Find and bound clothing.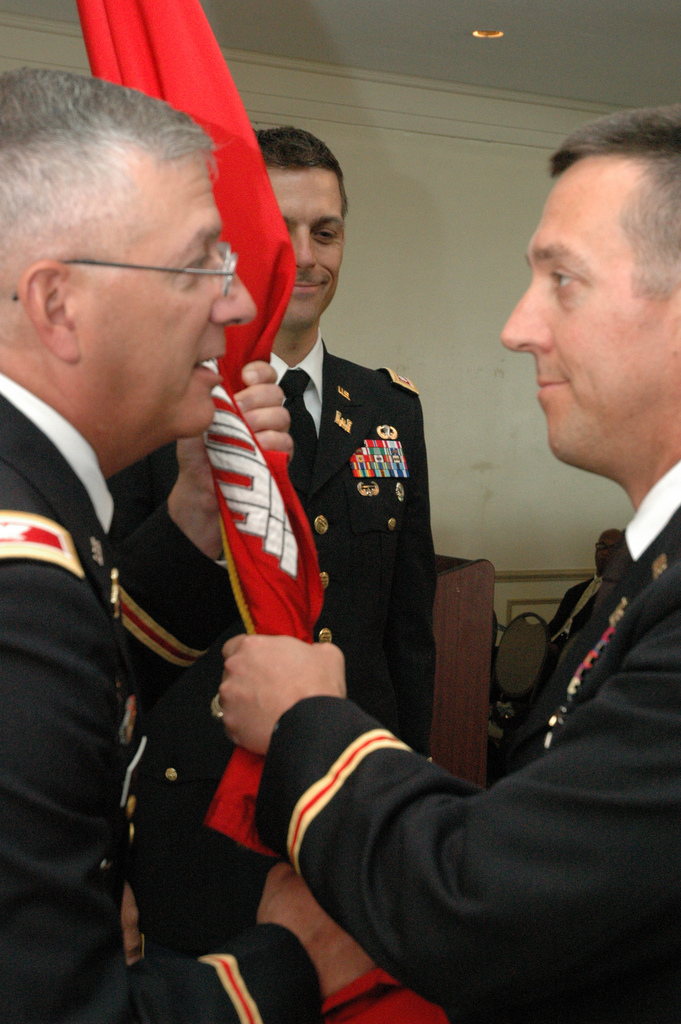
Bound: [0, 369, 327, 1023].
